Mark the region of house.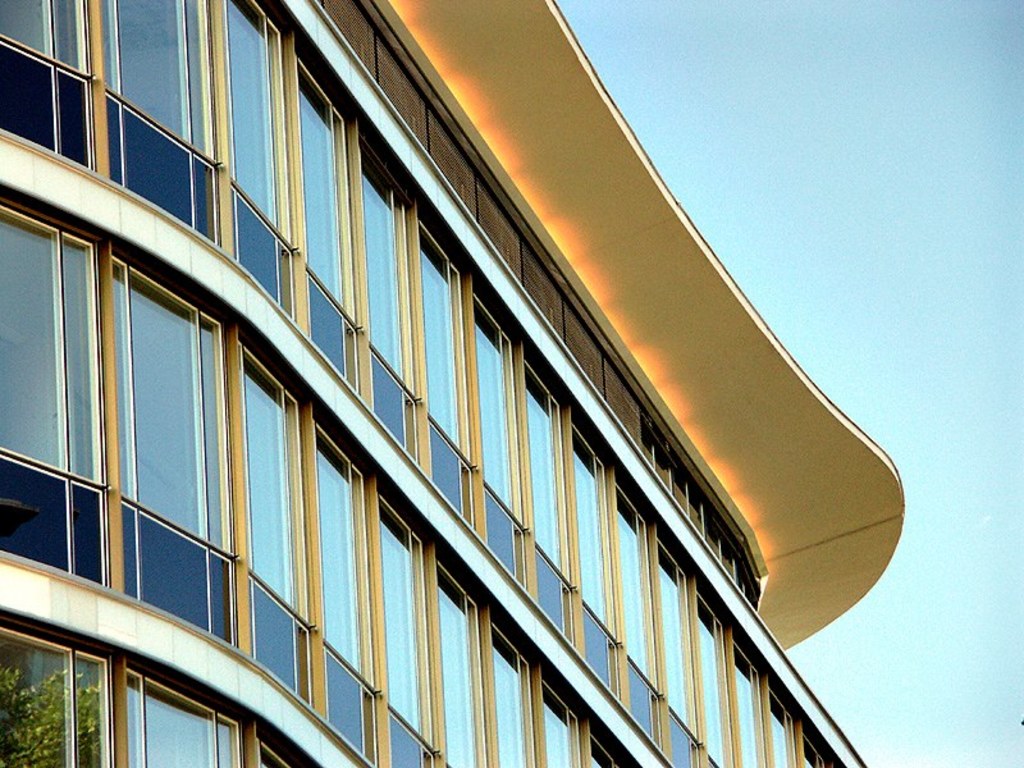
Region: 0, 19, 968, 767.
